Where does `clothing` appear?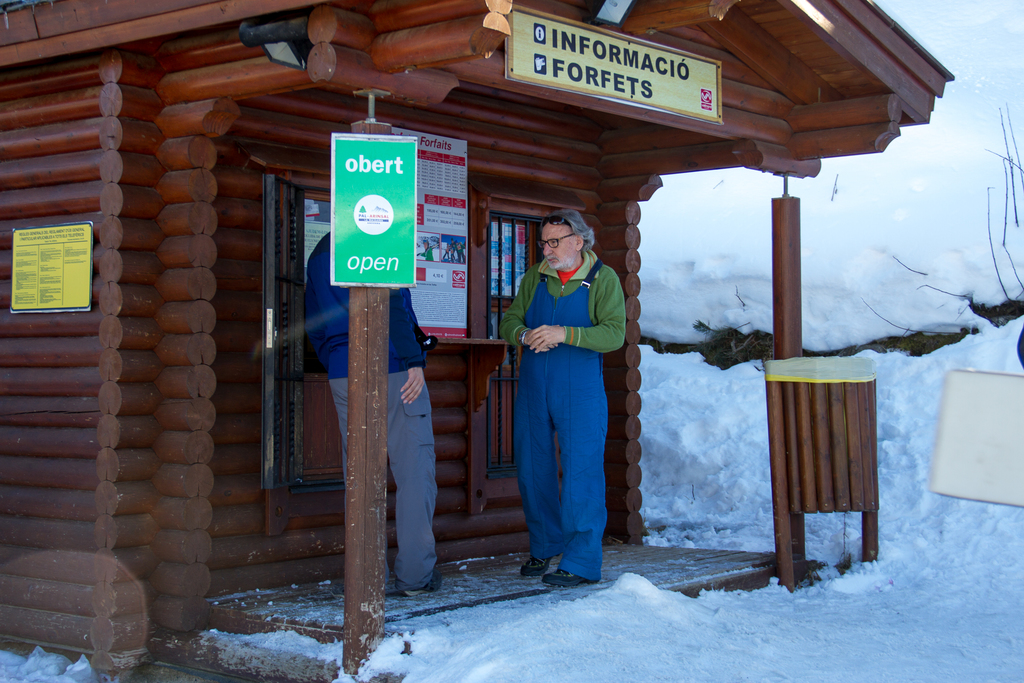
Appears at [left=309, top=230, right=439, bottom=598].
